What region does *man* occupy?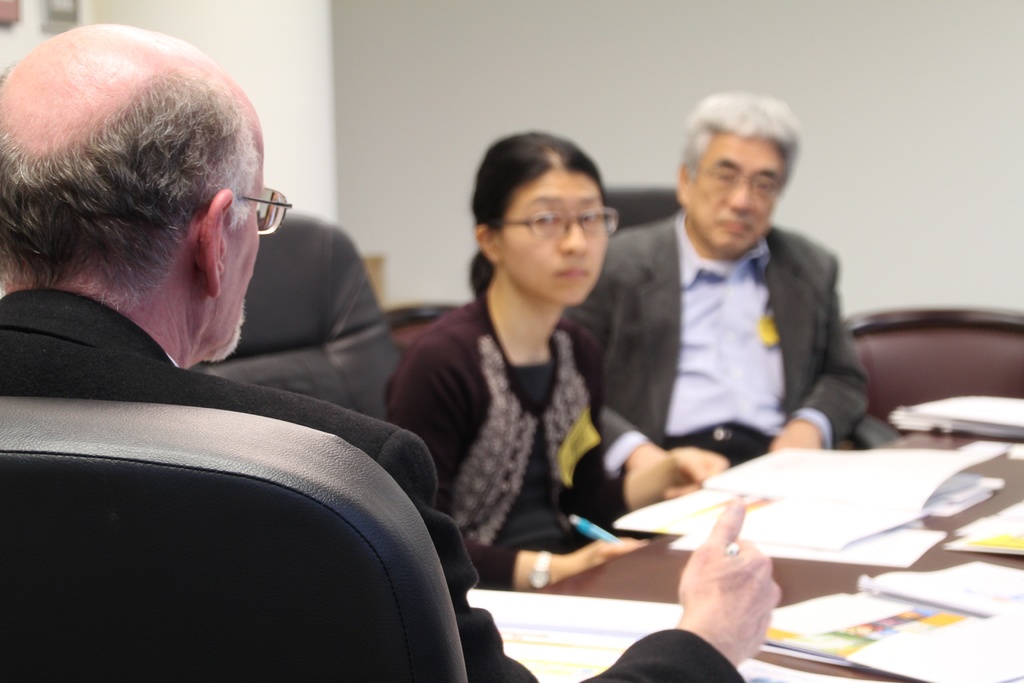
x1=588 y1=120 x2=889 y2=512.
